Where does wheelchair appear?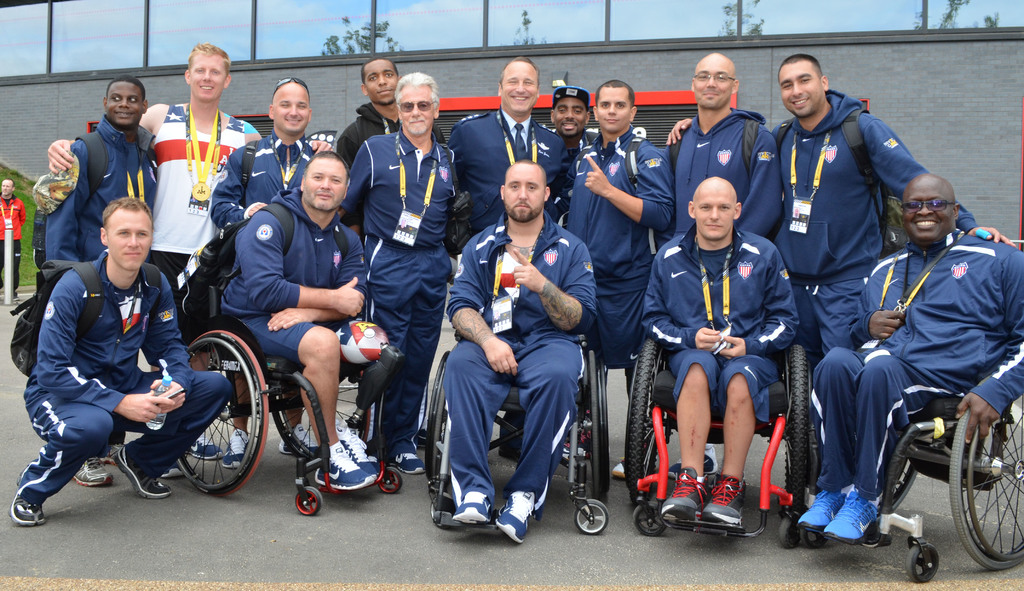
Appears at x1=820 y1=271 x2=1020 y2=555.
